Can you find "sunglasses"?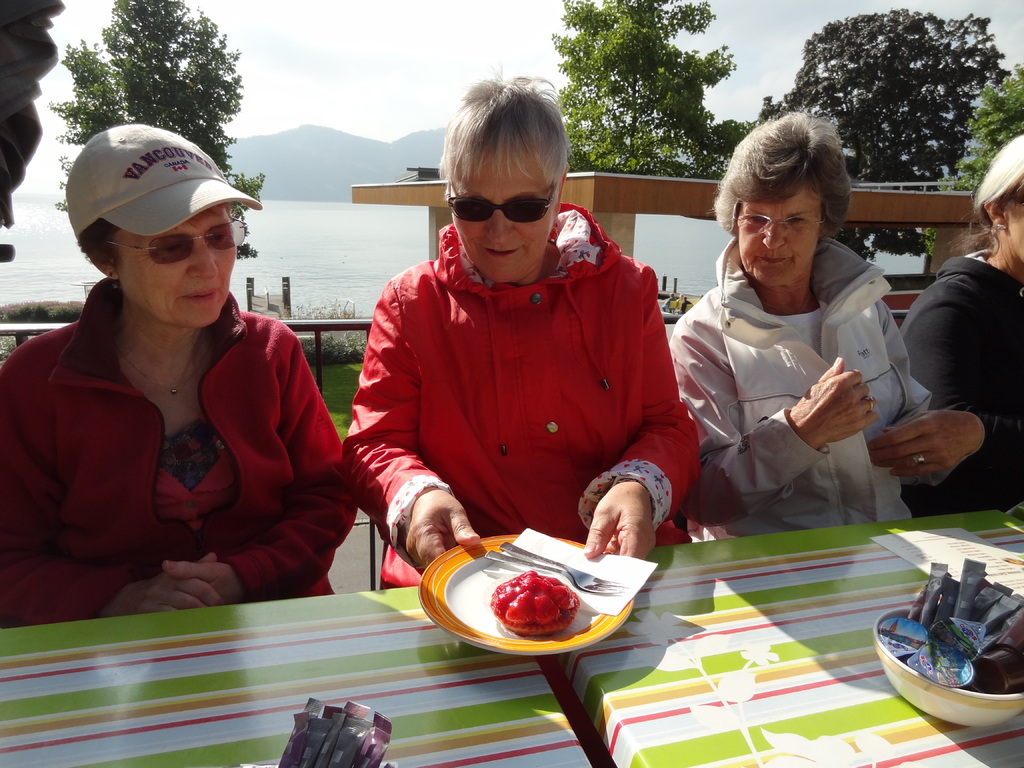
Yes, bounding box: left=111, top=218, right=248, bottom=266.
